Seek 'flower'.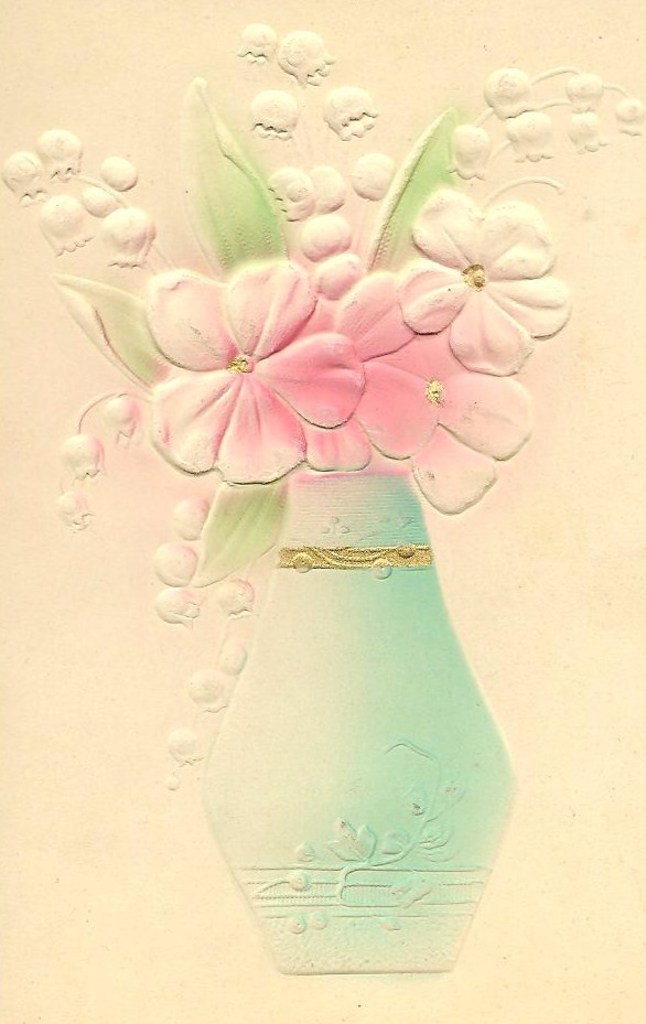
bbox=[186, 672, 230, 715].
